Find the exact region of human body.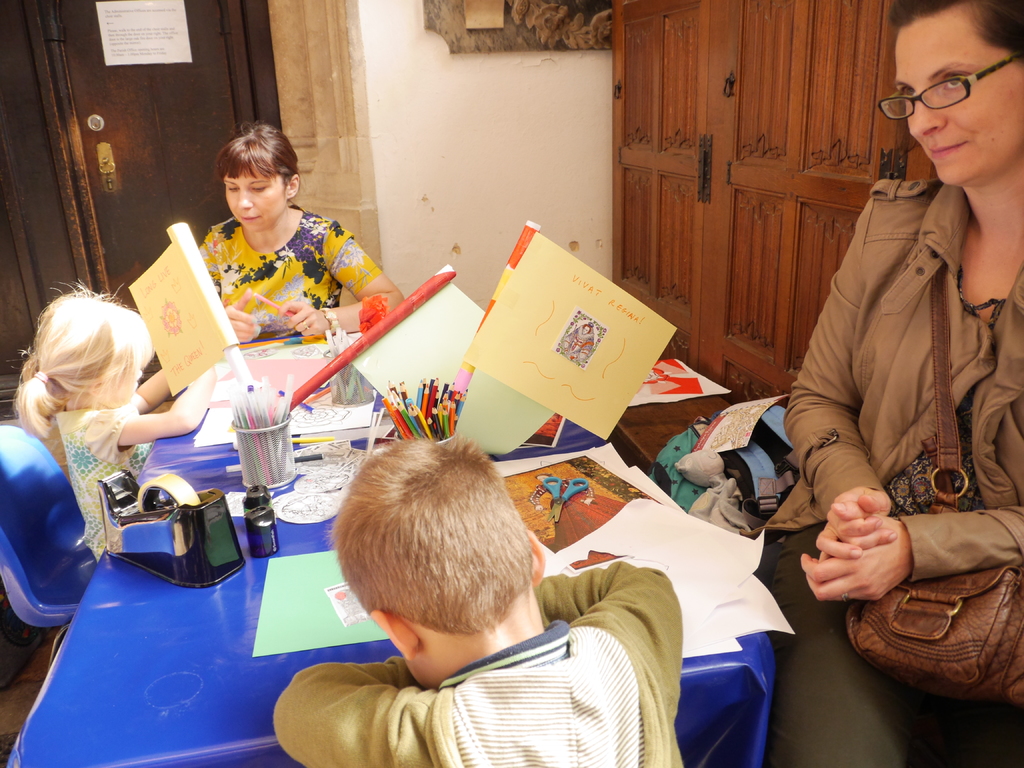
Exact region: (left=51, top=369, right=214, bottom=558).
